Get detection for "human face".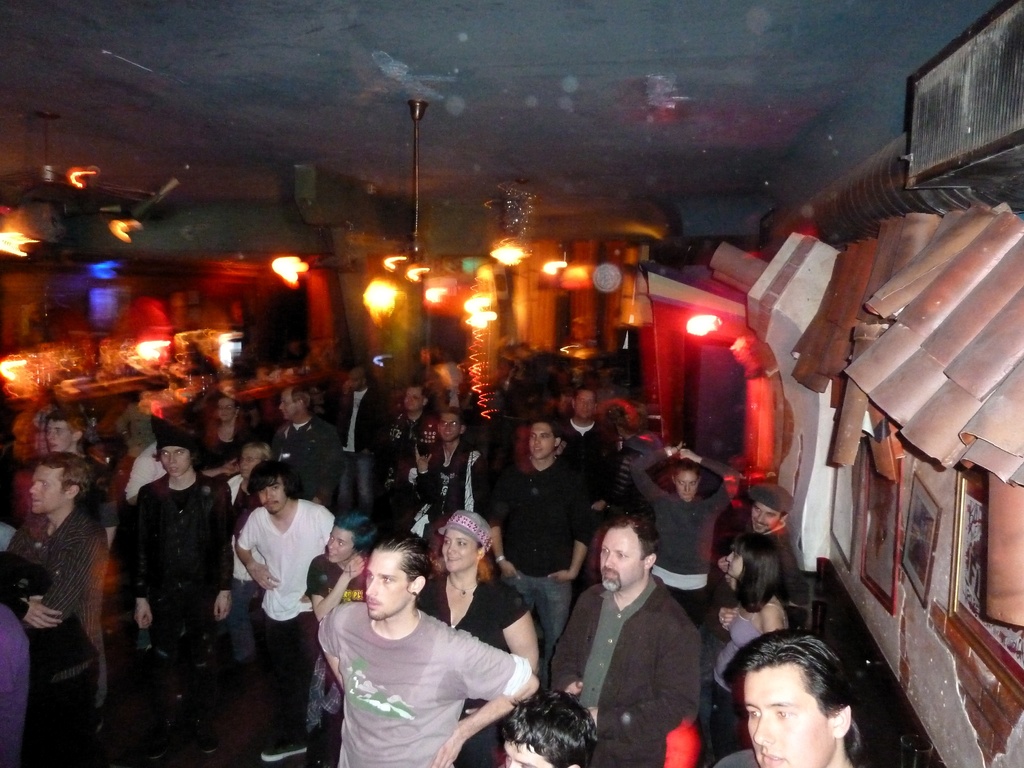
Detection: BBox(402, 388, 424, 408).
